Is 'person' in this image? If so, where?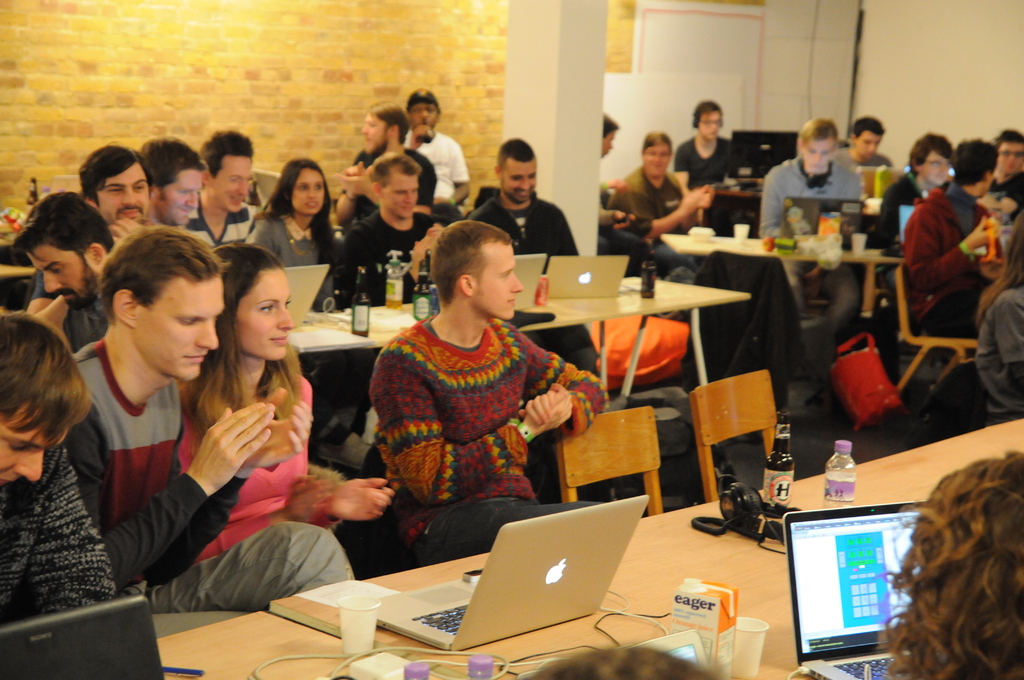
Yes, at x1=760, y1=121, x2=863, y2=352.
